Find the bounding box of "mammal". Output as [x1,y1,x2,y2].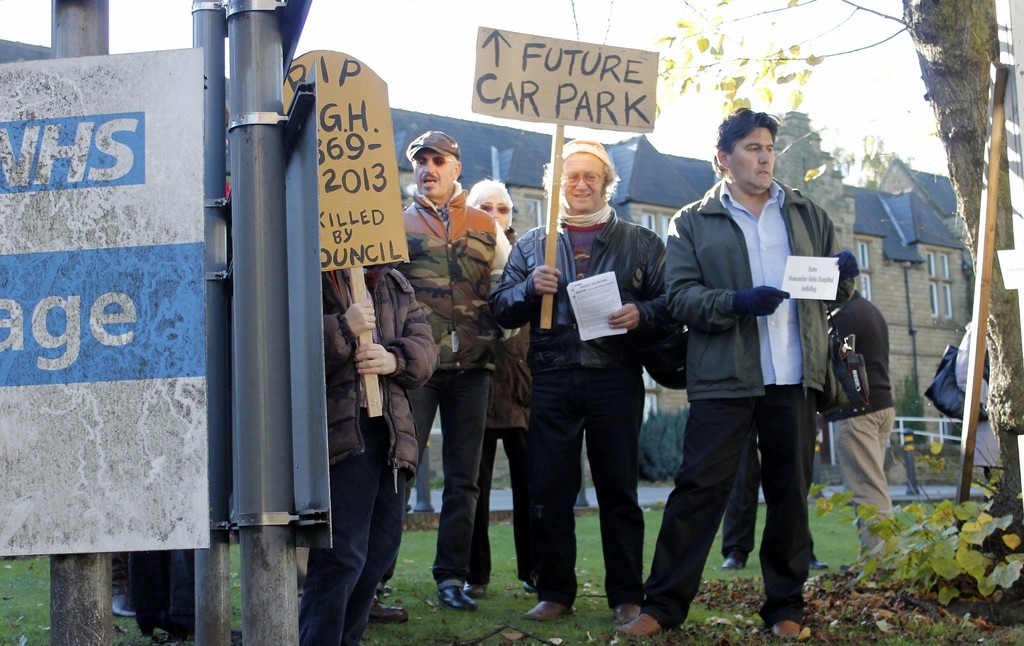
[115,548,139,617].
